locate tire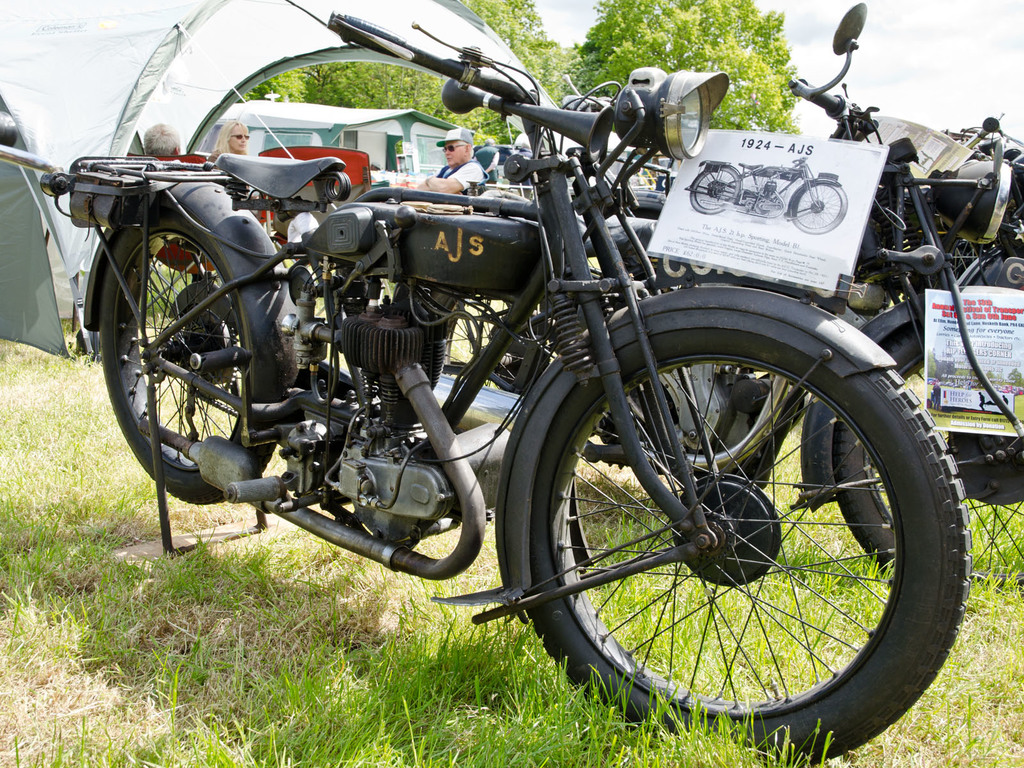
453,317,927,699
